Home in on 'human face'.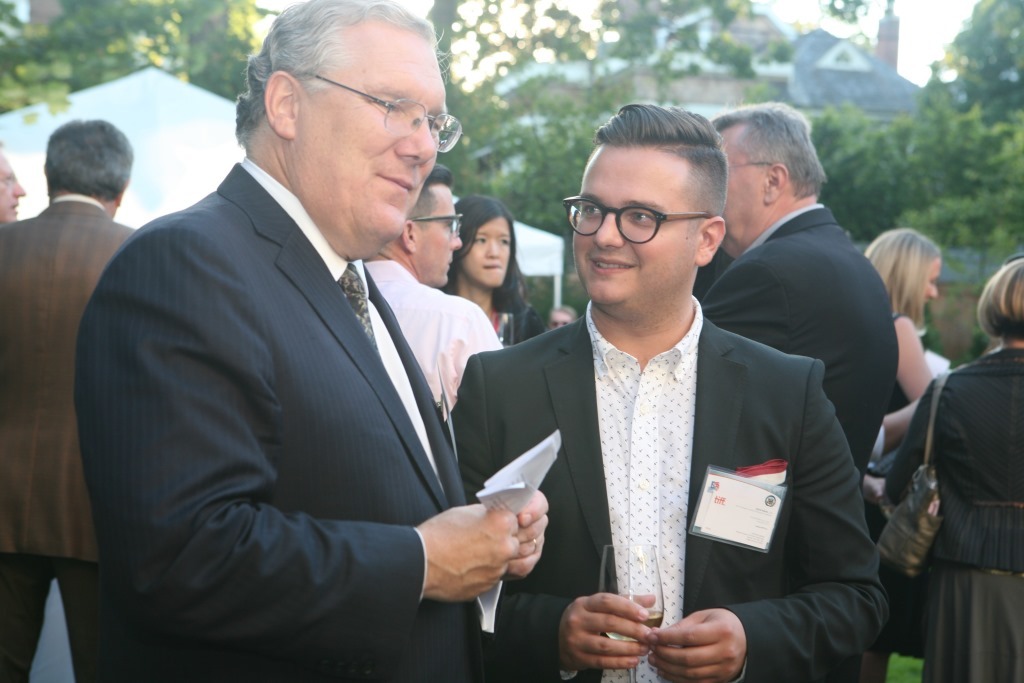
Homed in at 464, 219, 511, 287.
